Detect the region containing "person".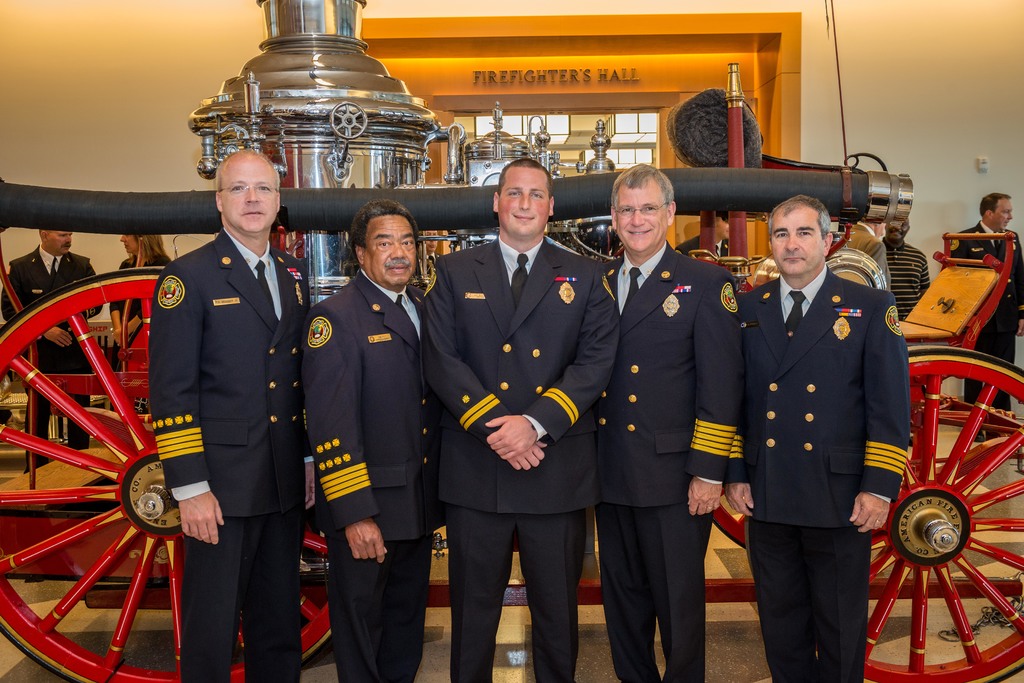
left=129, top=116, right=306, bottom=682.
